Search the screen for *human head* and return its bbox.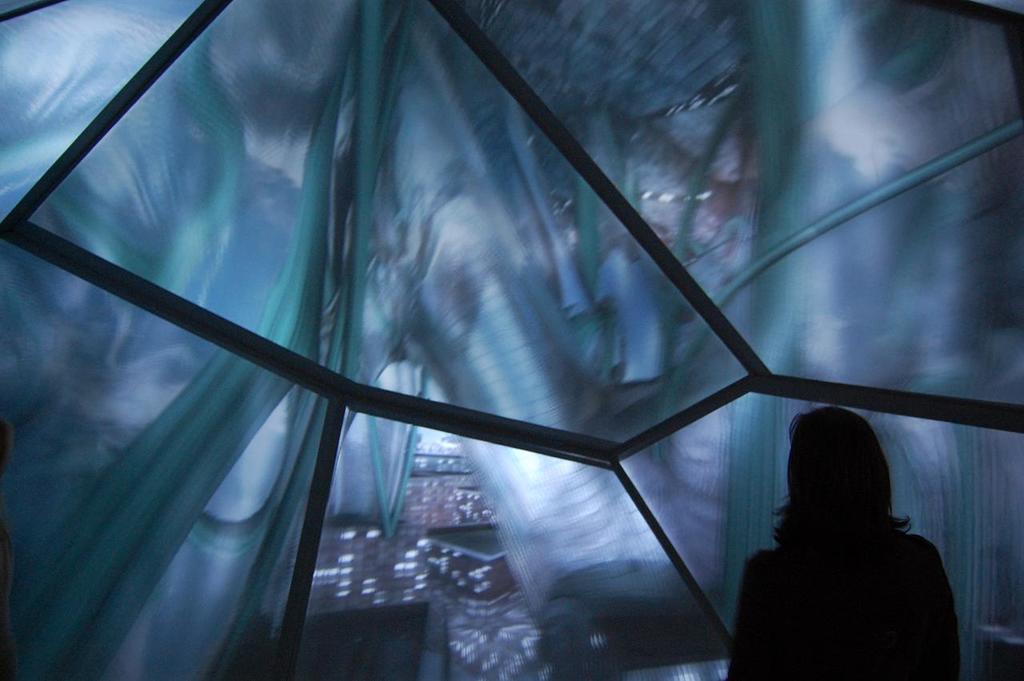
Found: bbox(786, 422, 919, 570).
